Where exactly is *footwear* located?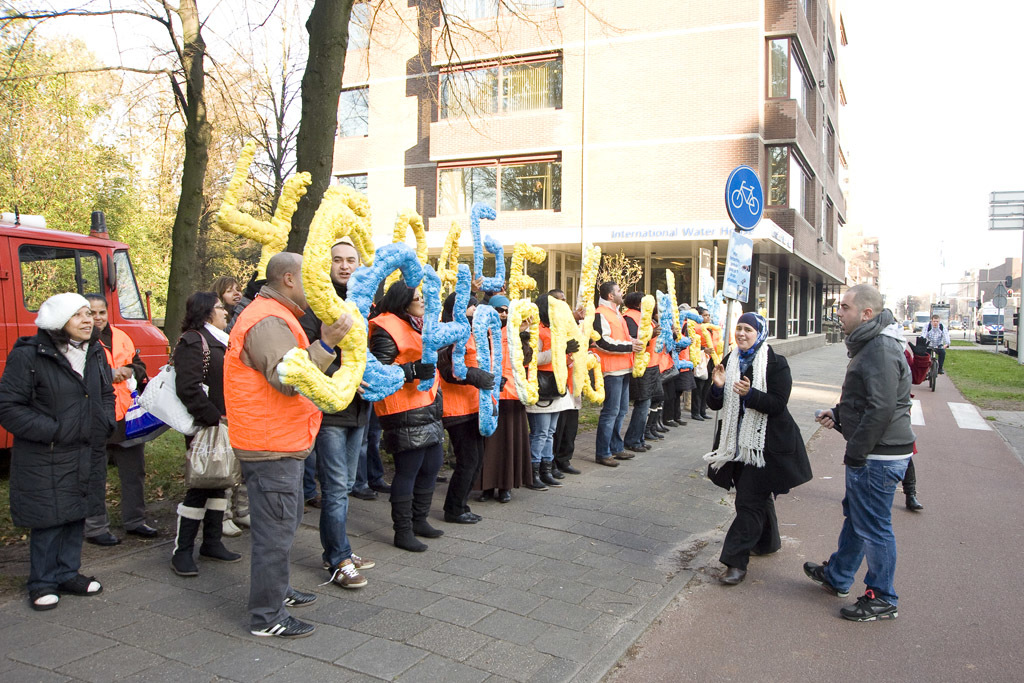
Its bounding box is BBox(652, 425, 668, 437).
